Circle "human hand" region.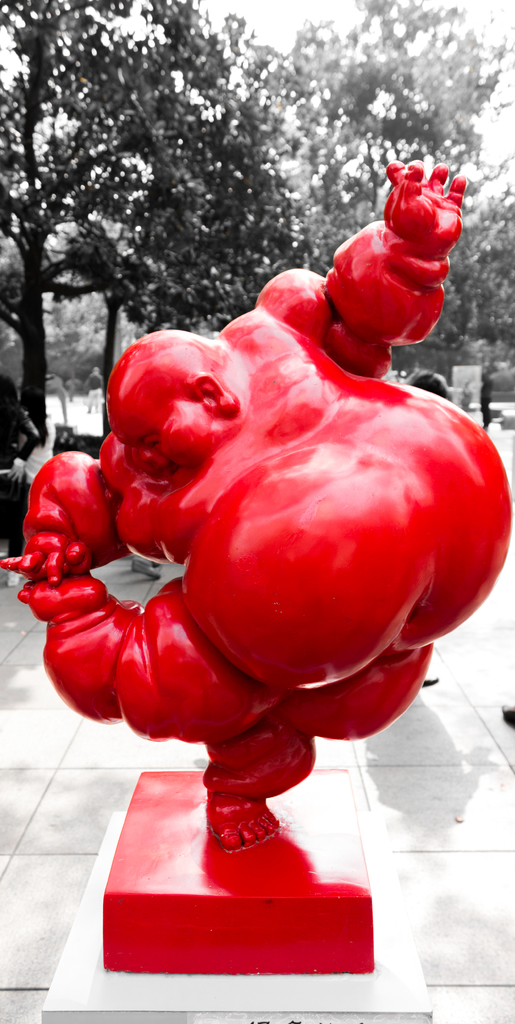
Region: left=0, top=523, right=86, bottom=592.
